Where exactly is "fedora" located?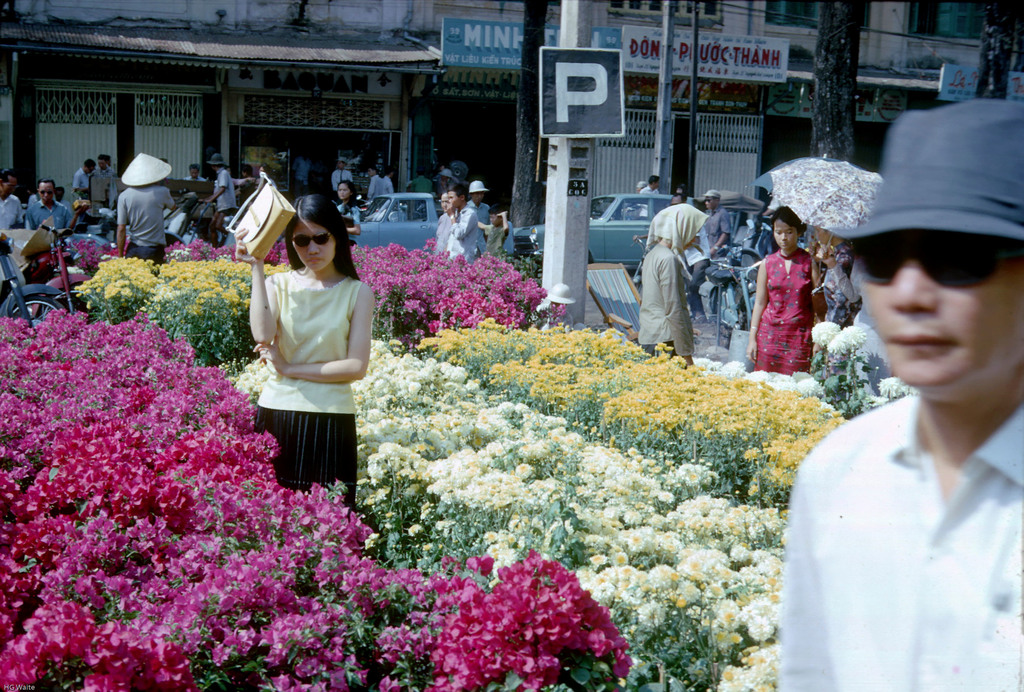
Its bounding box is region(467, 180, 487, 192).
